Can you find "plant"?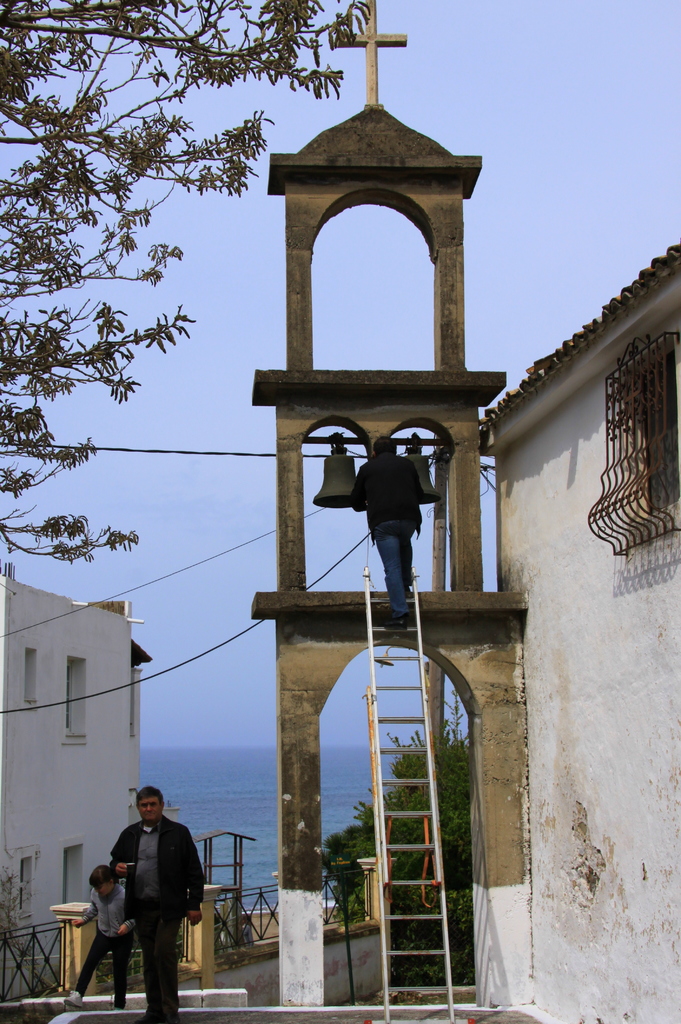
Yes, bounding box: 338,881,481,989.
